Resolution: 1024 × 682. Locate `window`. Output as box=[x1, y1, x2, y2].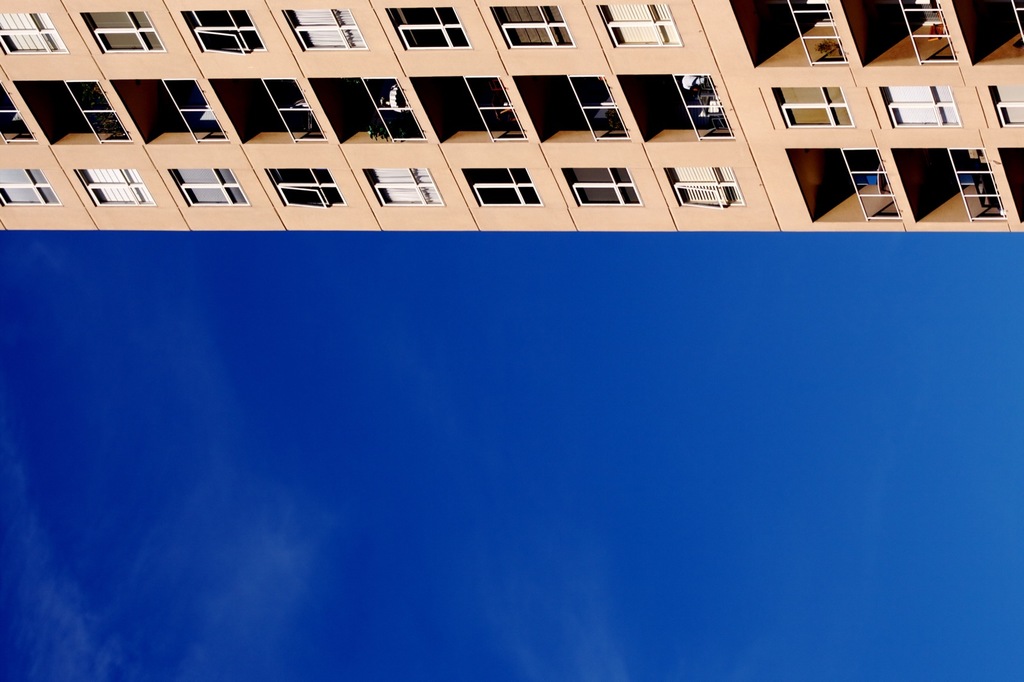
box=[877, 83, 956, 127].
